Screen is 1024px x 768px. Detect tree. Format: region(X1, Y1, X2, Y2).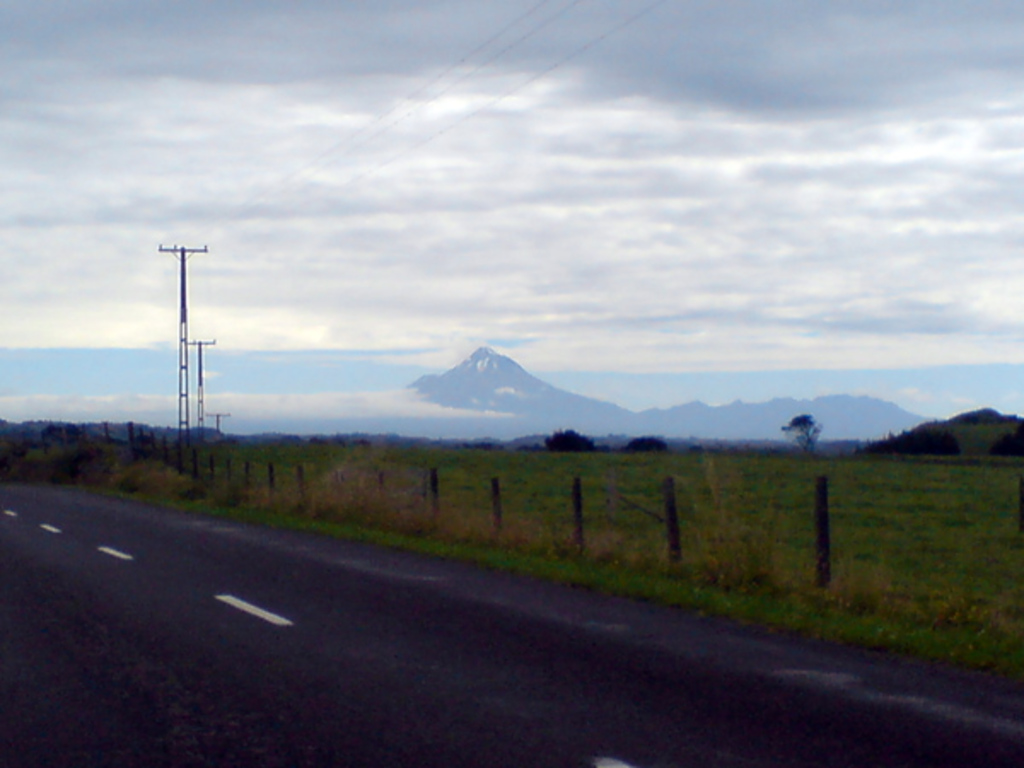
region(777, 411, 824, 447).
